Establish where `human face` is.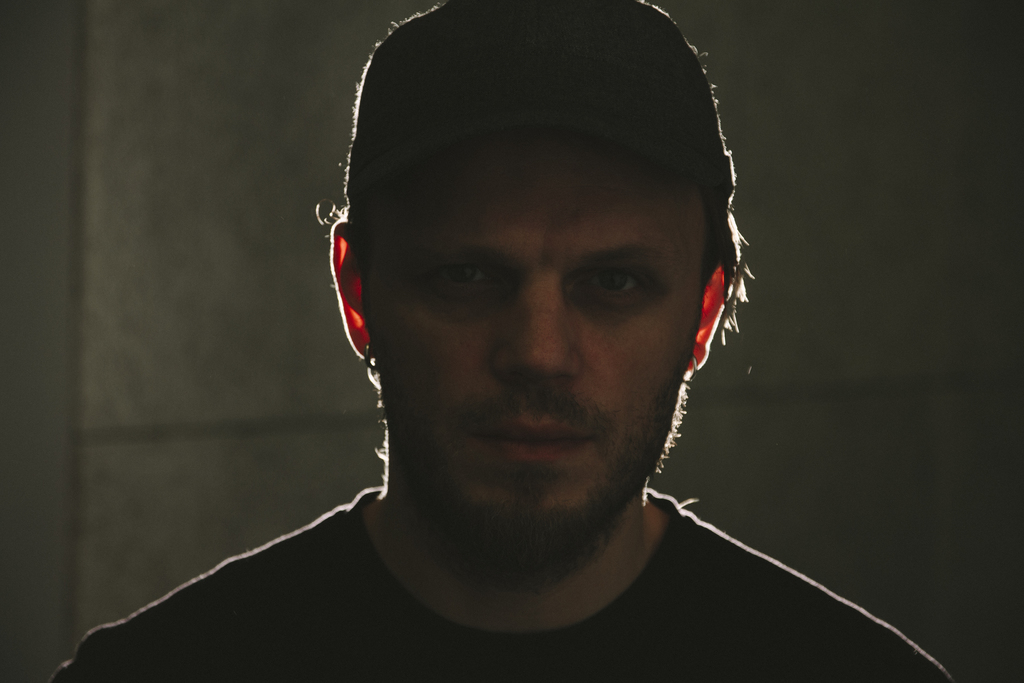
Established at BBox(368, 136, 709, 527).
